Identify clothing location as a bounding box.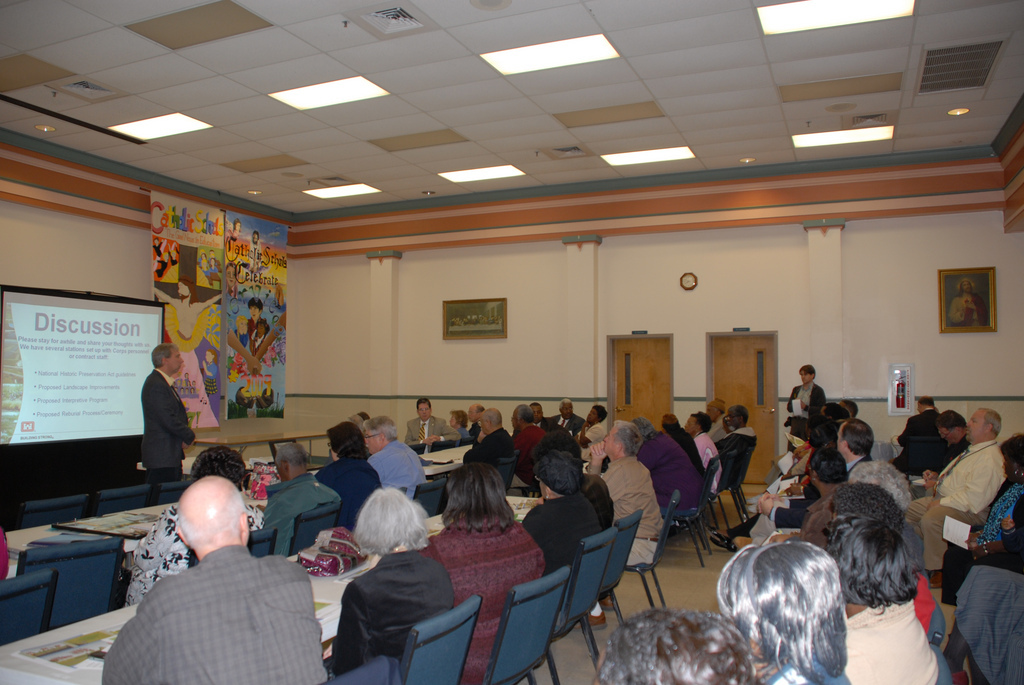
{"x1": 576, "y1": 418, "x2": 610, "y2": 452}.
